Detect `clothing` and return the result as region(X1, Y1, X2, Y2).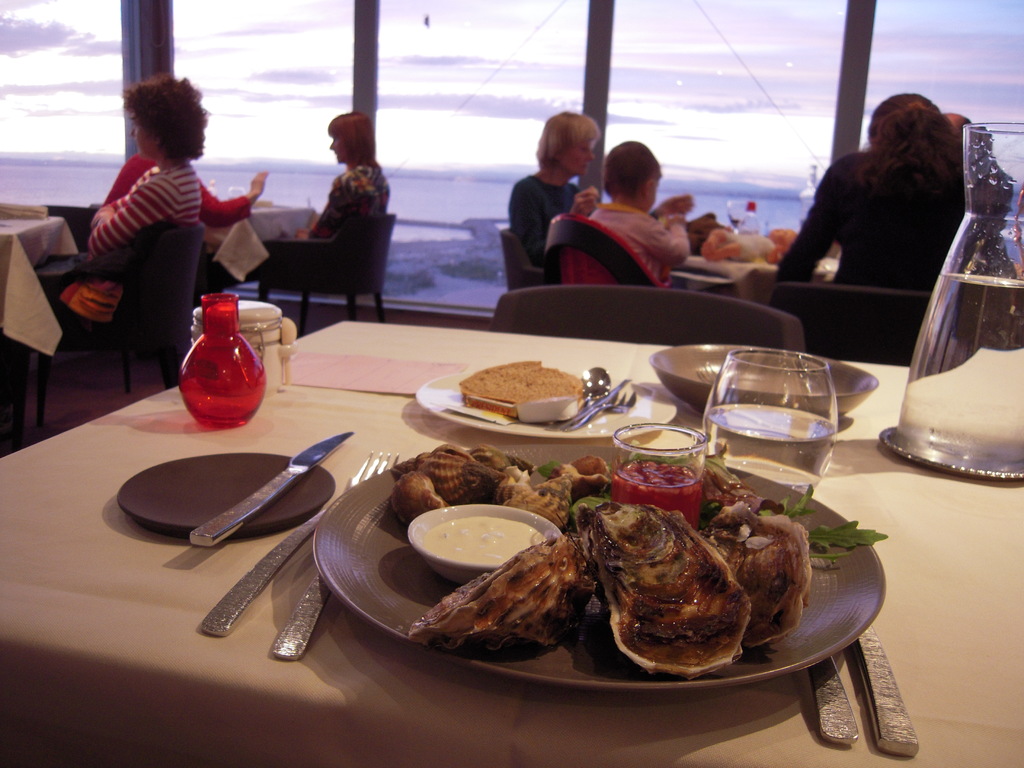
region(566, 187, 717, 274).
